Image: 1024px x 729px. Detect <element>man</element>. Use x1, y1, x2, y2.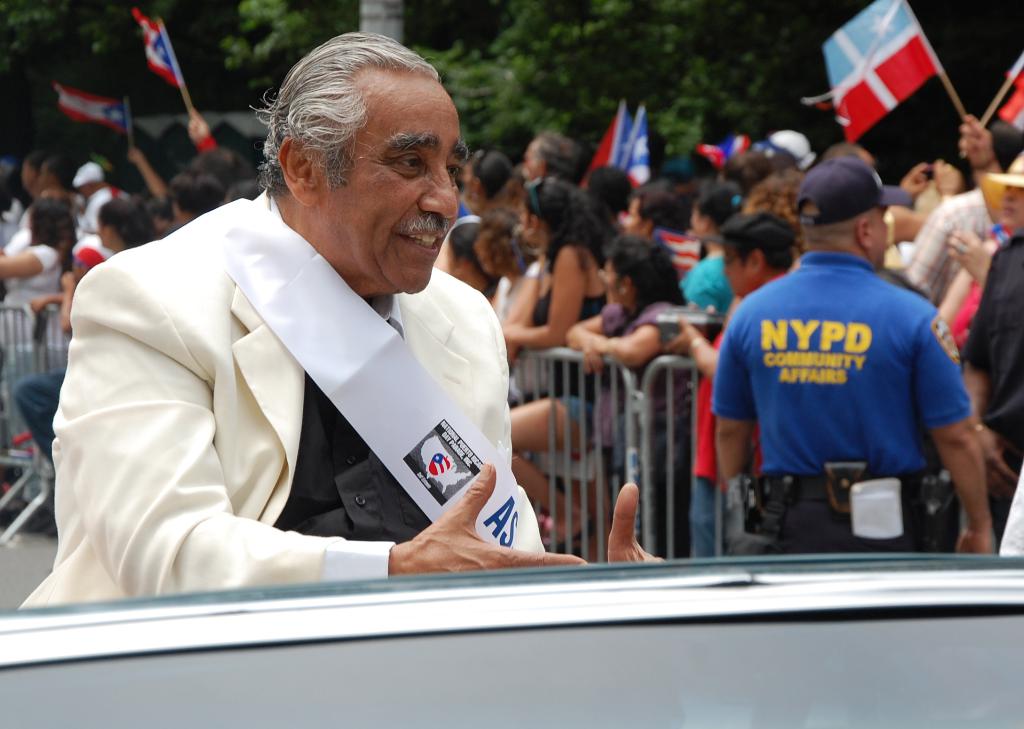
10, 28, 667, 618.
